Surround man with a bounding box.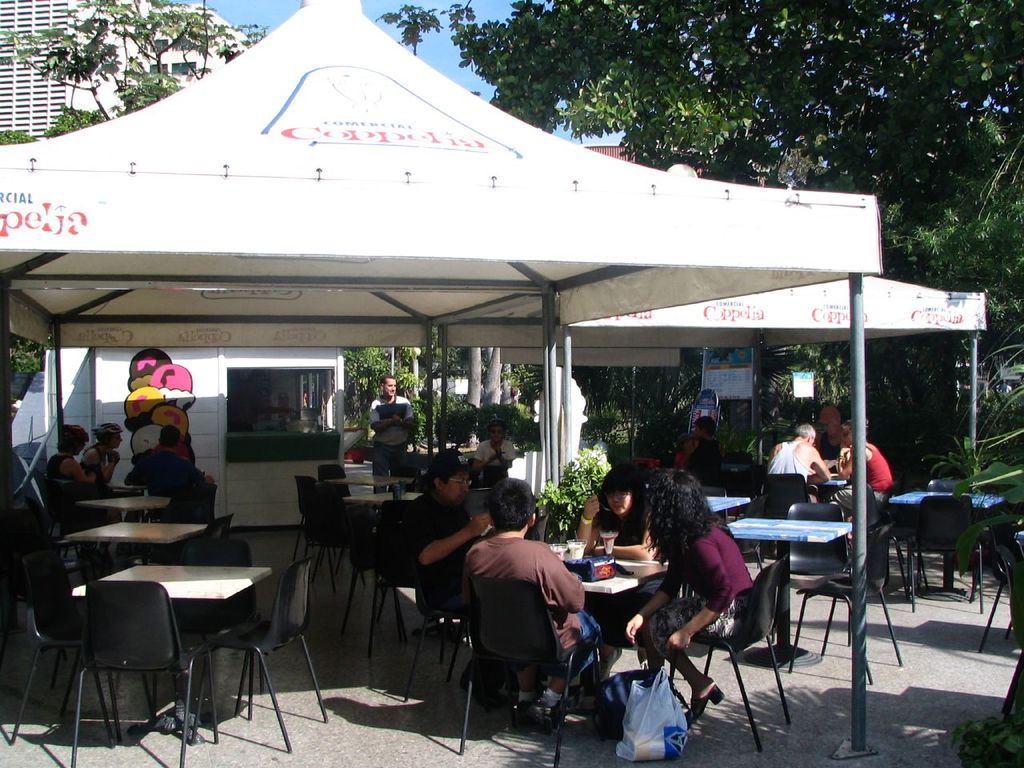
x1=454, y1=498, x2=601, y2=749.
